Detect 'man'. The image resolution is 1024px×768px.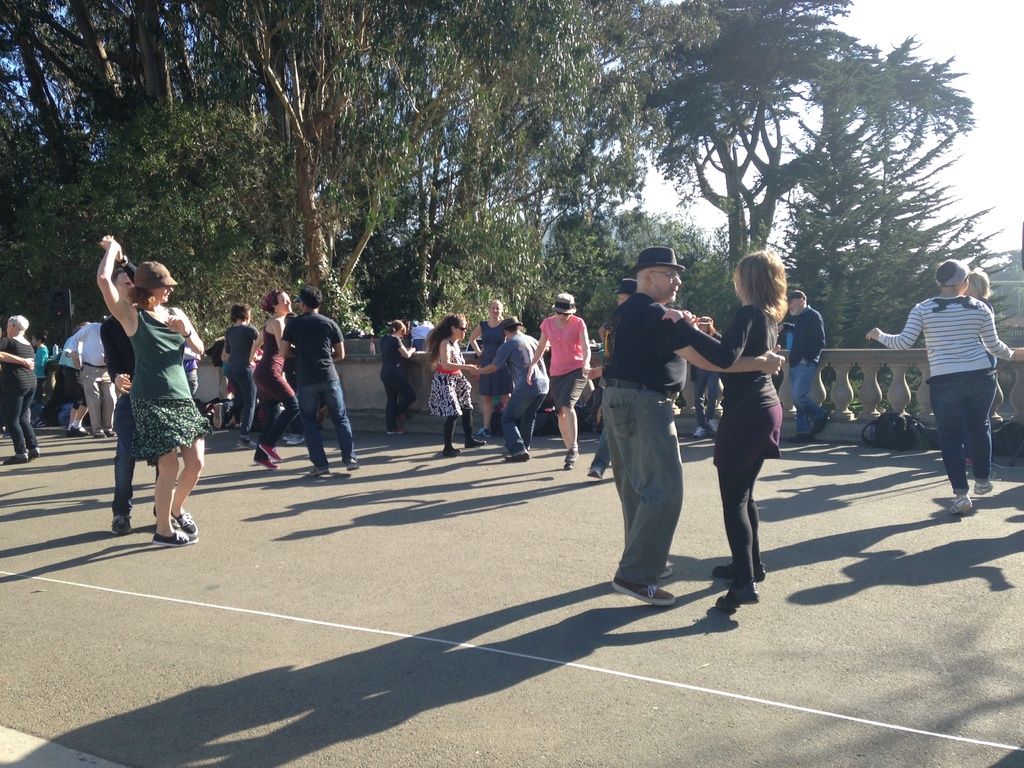
[x1=624, y1=255, x2=763, y2=595].
